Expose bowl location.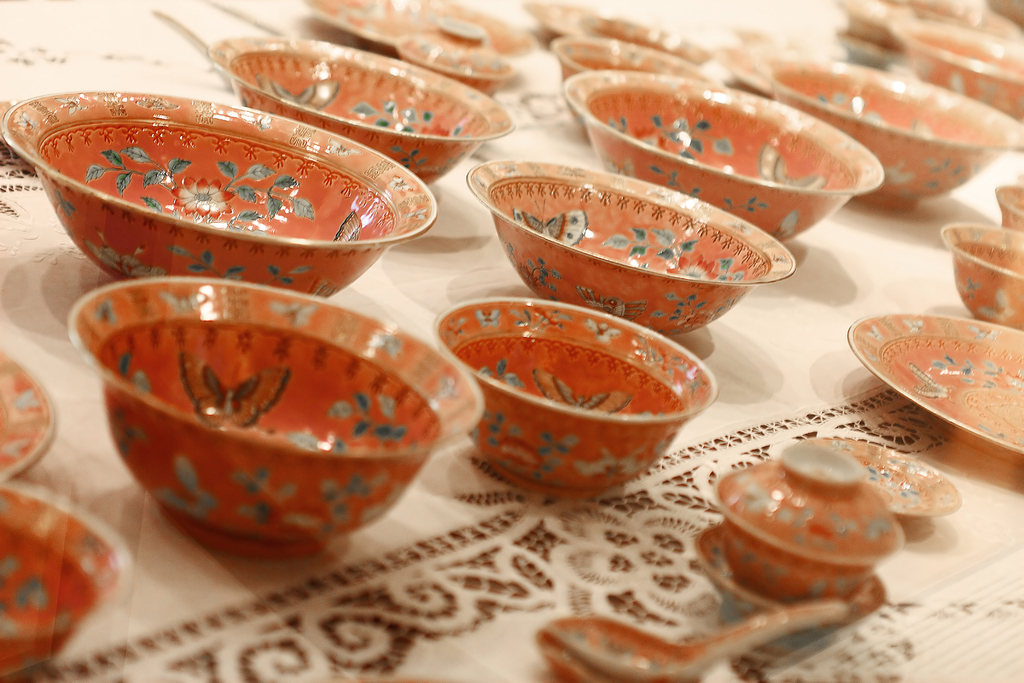
Exposed at select_region(398, 19, 513, 95).
